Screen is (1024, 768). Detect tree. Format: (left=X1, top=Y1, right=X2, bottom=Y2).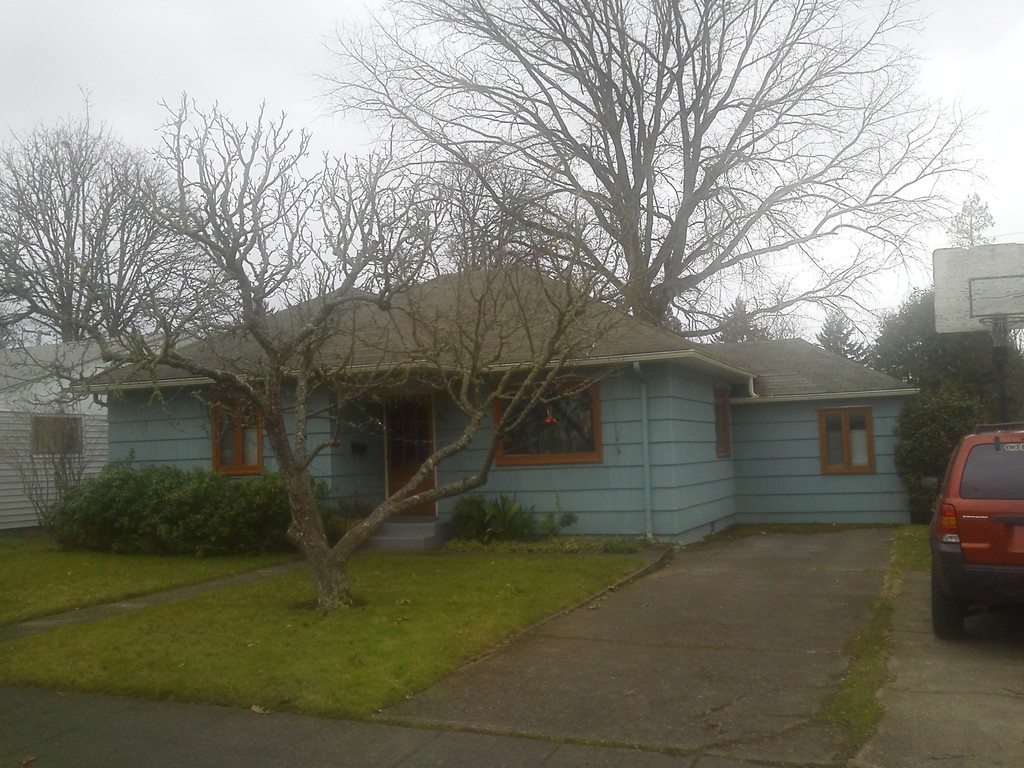
(left=943, top=192, right=1002, bottom=246).
